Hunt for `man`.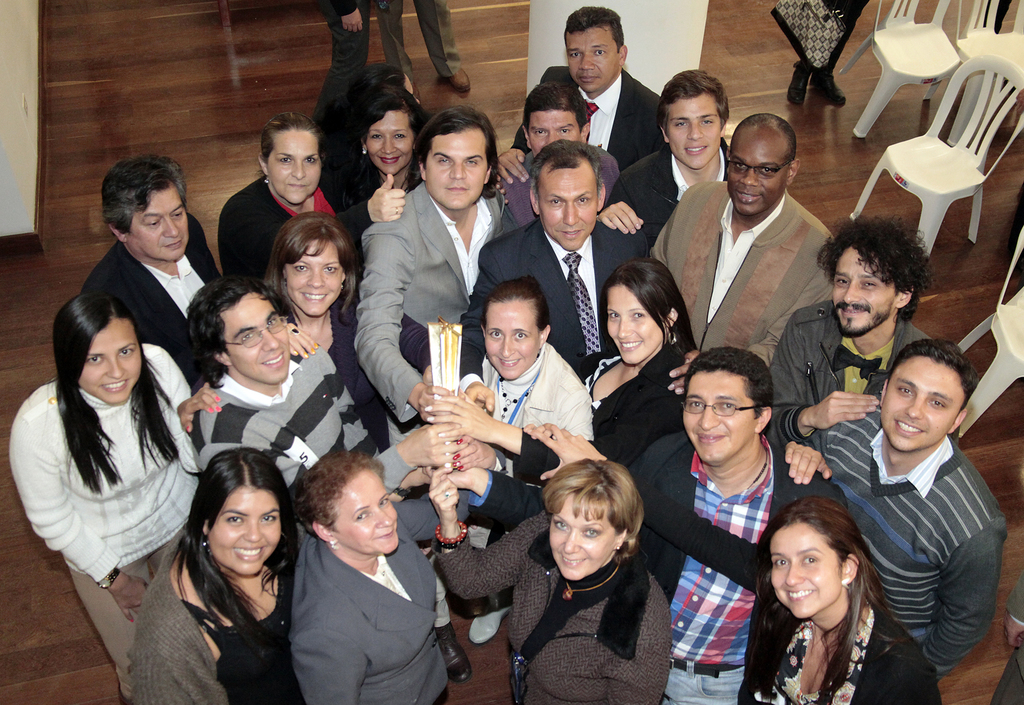
Hunted down at bbox(344, 99, 509, 677).
